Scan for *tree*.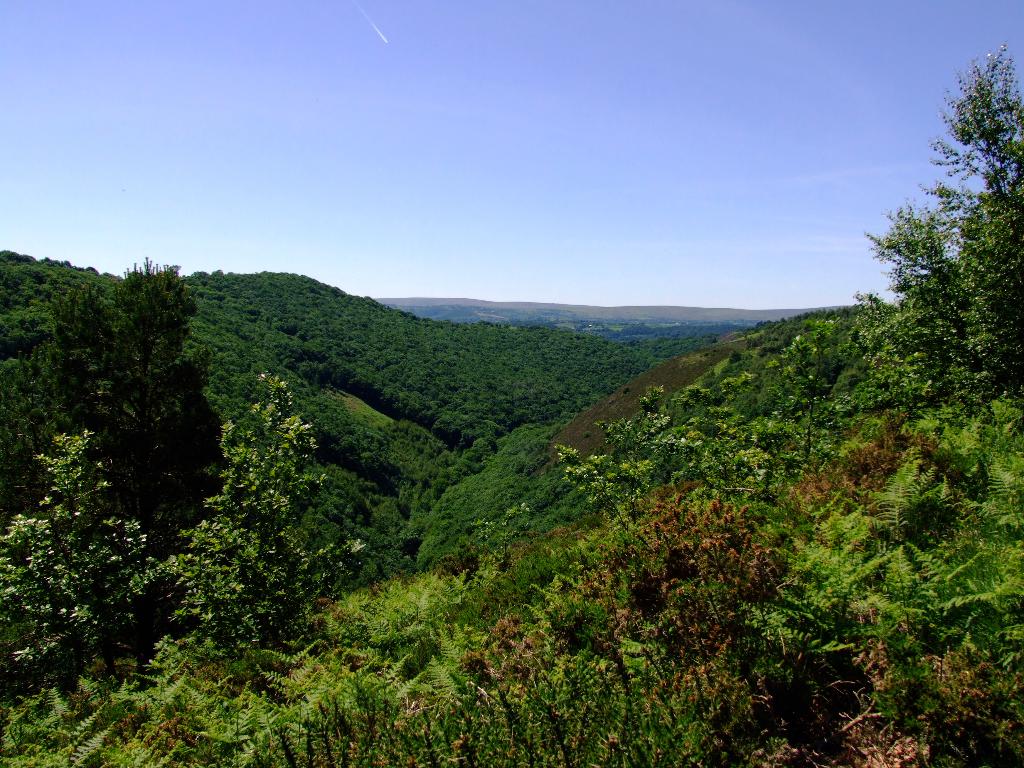
Scan result: <region>845, 41, 1023, 394</region>.
